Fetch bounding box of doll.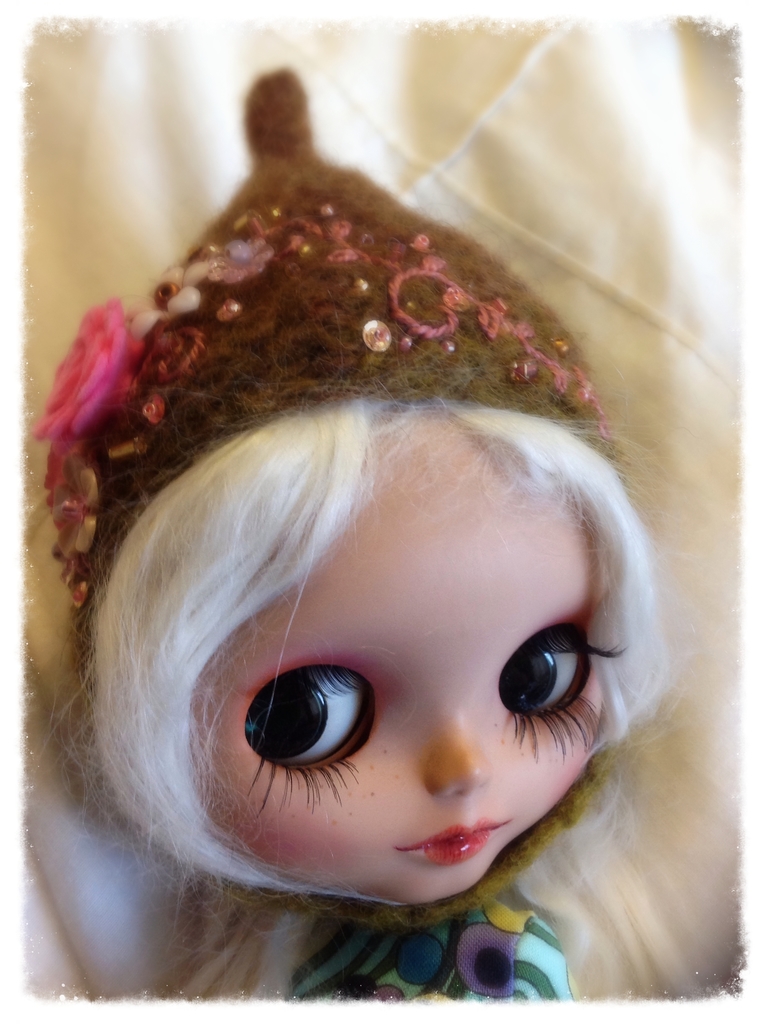
Bbox: left=36, top=97, right=734, bottom=986.
